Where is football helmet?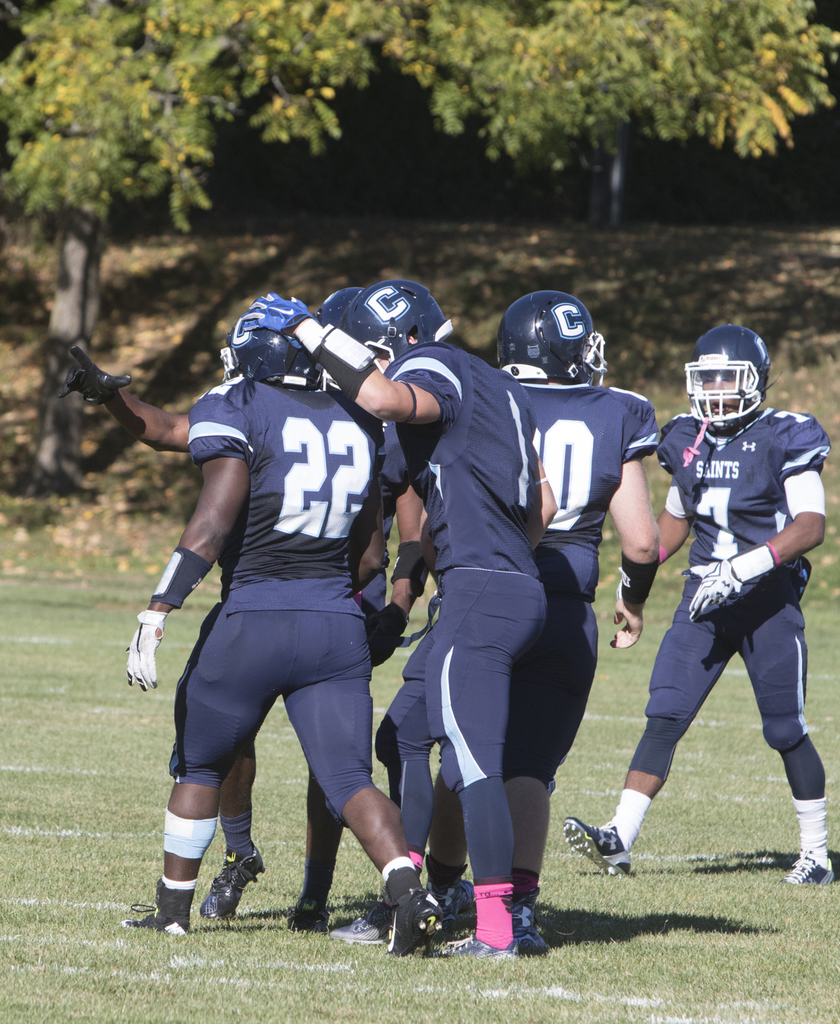
<box>316,285,372,319</box>.
